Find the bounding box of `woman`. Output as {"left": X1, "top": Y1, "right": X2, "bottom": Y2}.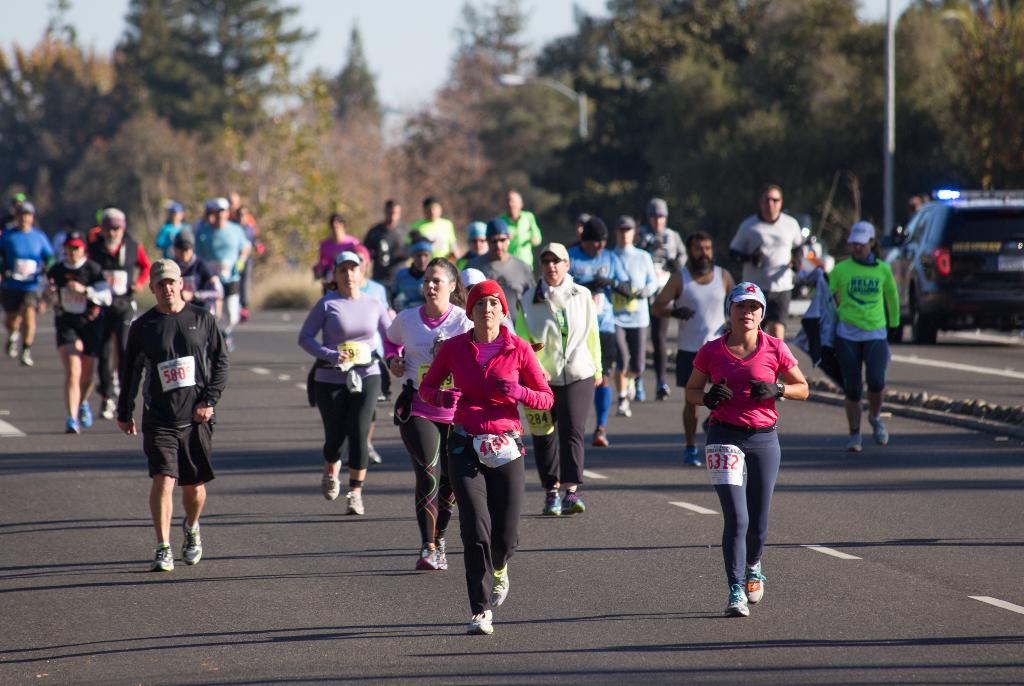
{"left": 296, "top": 243, "right": 392, "bottom": 520}.
